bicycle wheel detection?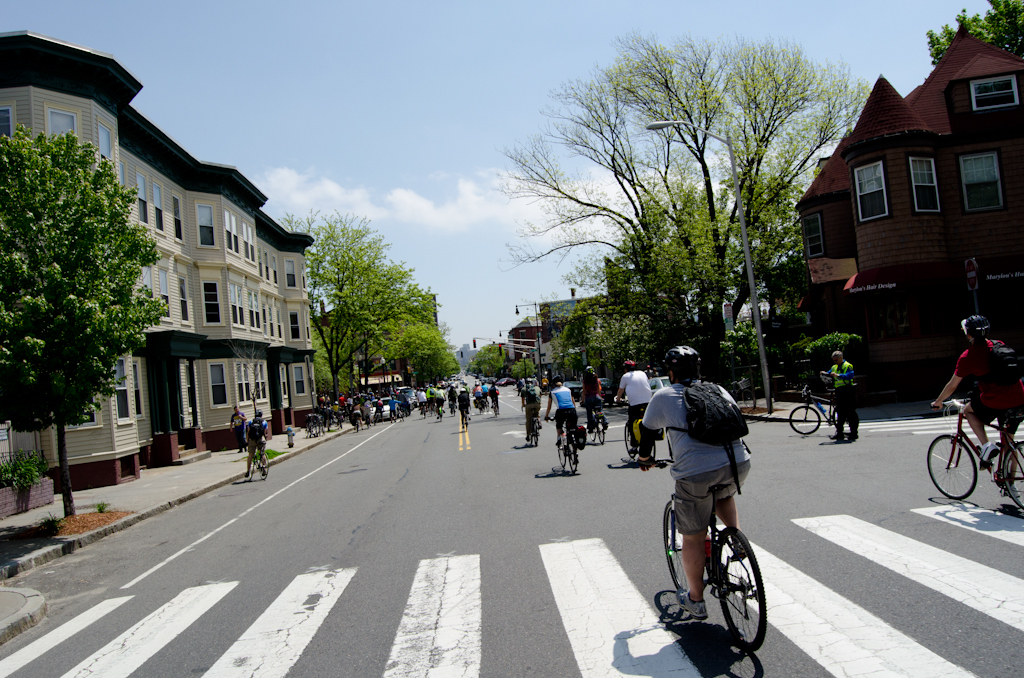
bbox=(789, 406, 822, 436)
